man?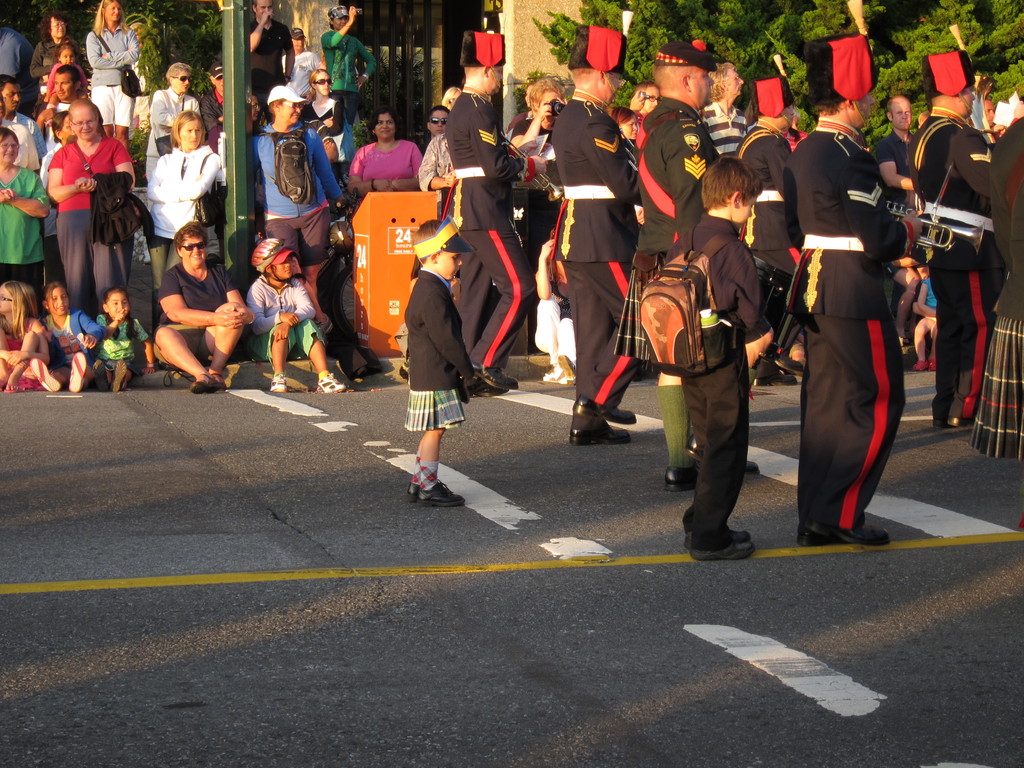
0:93:39:175
